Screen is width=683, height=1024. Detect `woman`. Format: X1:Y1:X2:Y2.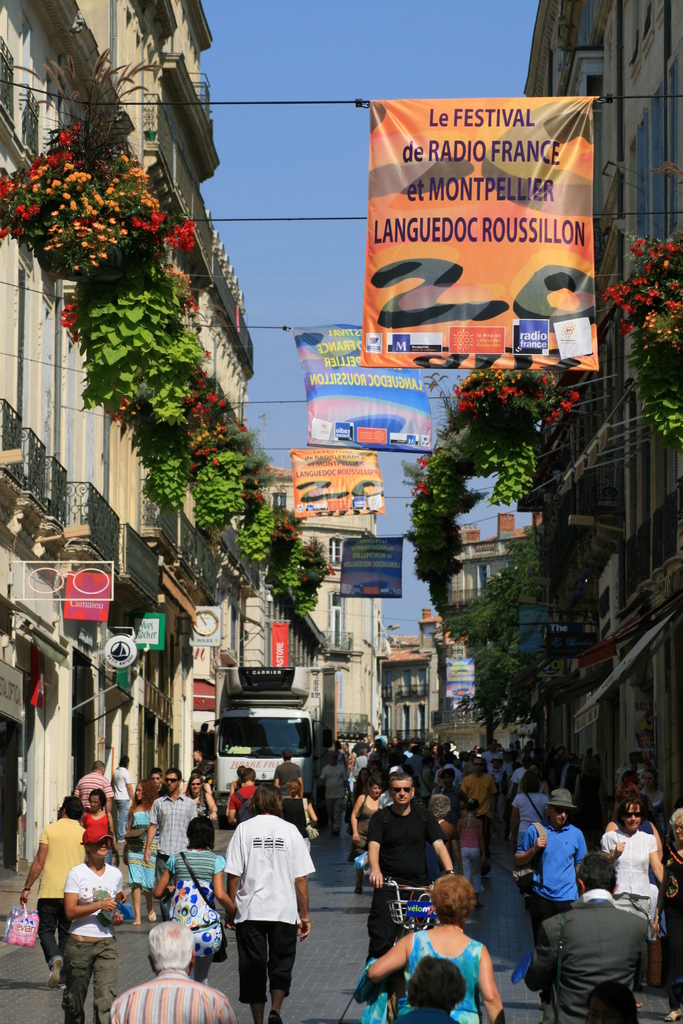
347:779:380:894.
